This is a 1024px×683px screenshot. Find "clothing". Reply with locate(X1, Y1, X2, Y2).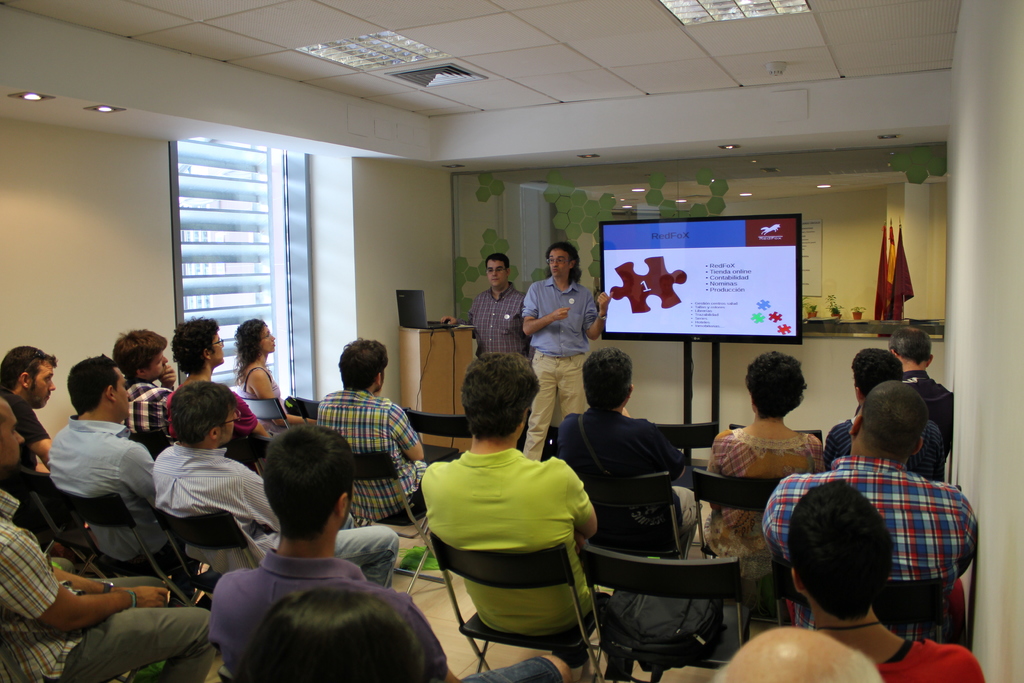
locate(209, 548, 557, 682).
